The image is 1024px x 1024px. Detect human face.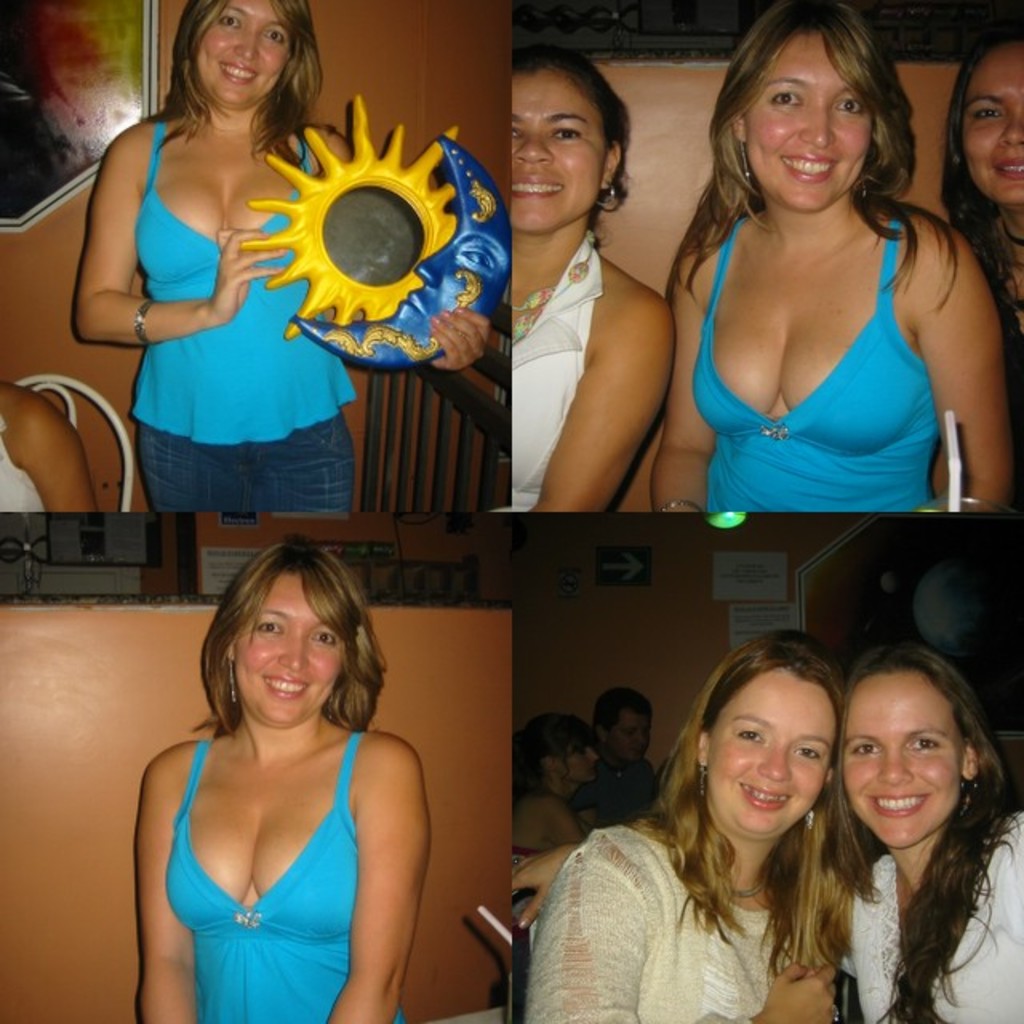
Detection: [227,566,354,726].
